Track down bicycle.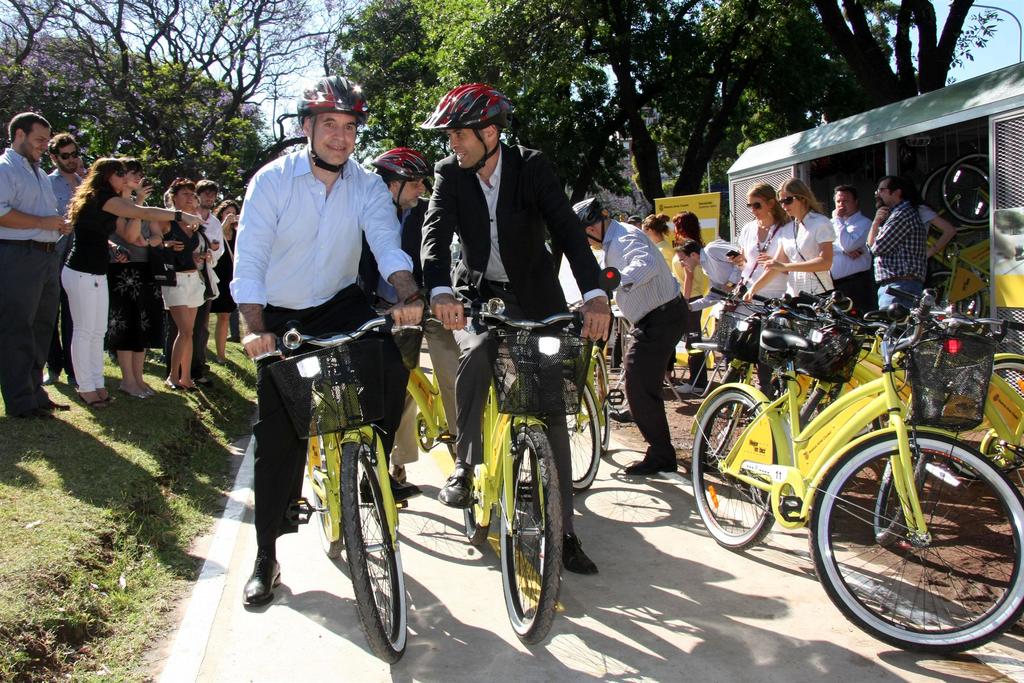
Tracked to [908,344,1023,507].
